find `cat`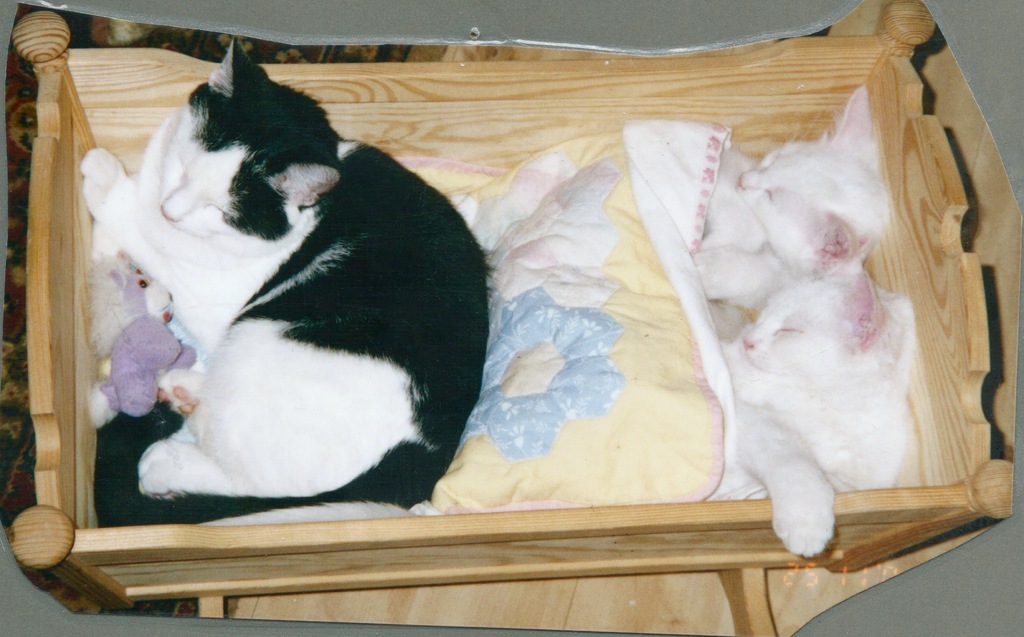
detection(722, 259, 927, 556)
